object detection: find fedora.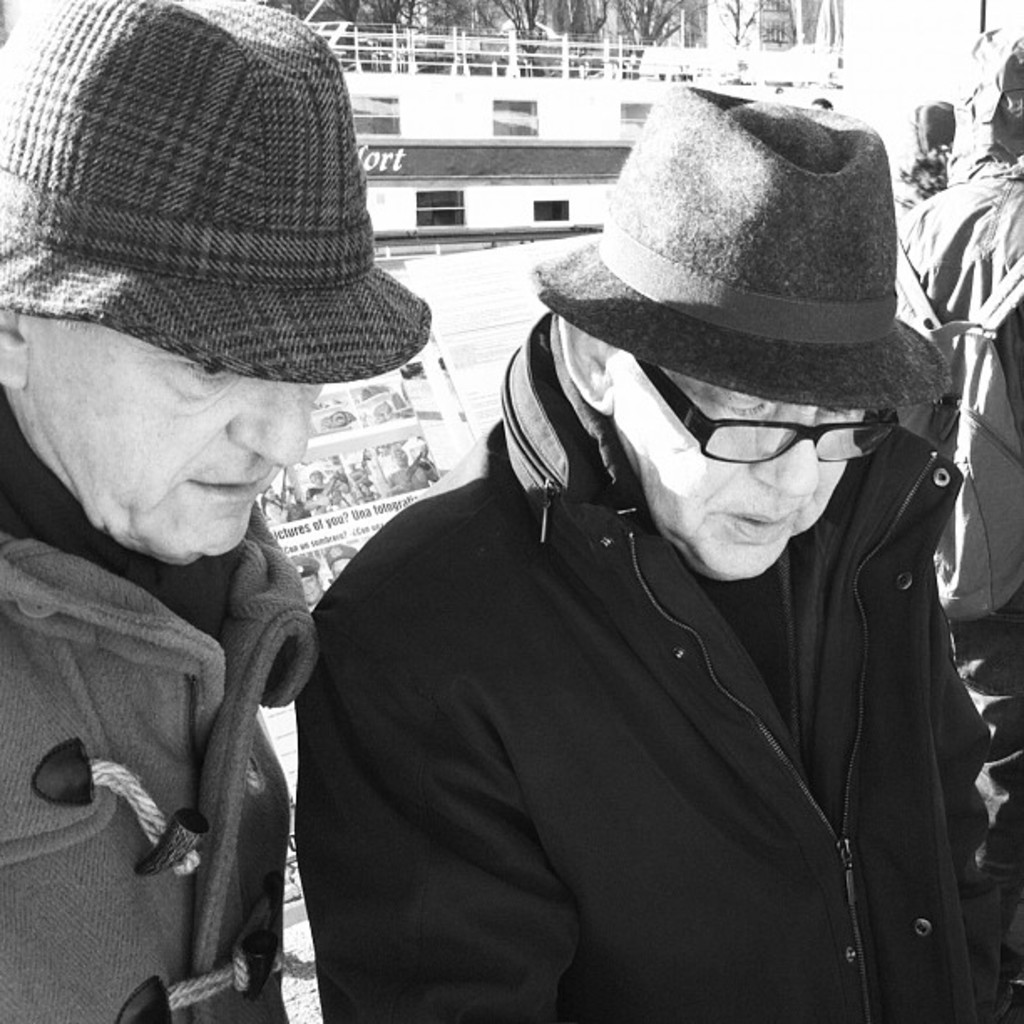
rect(537, 87, 952, 408).
